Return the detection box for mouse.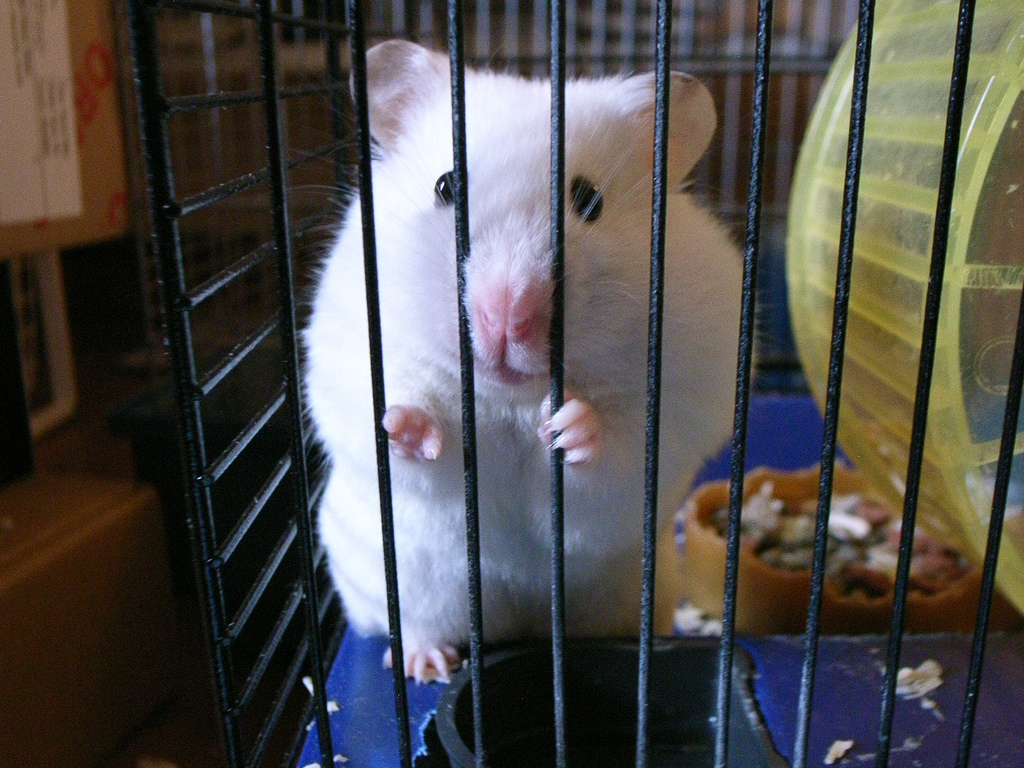
Rect(315, 27, 751, 718).
